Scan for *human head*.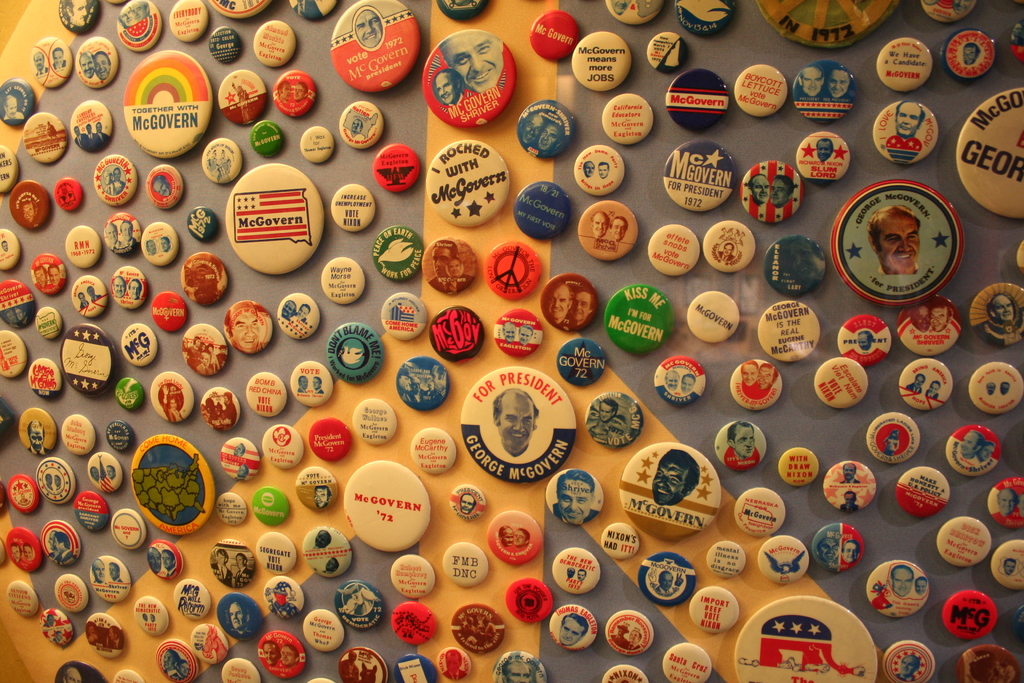
Scan result: 278 78 292 99.
